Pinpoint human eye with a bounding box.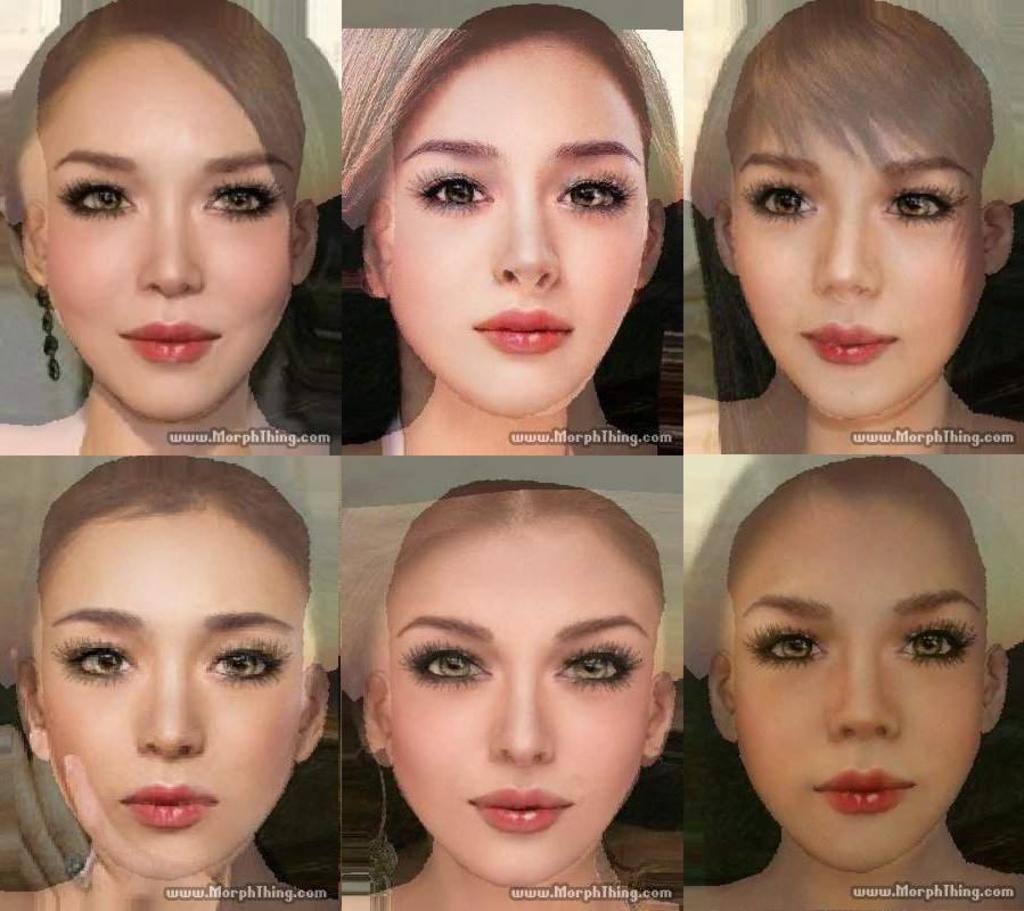
l=879, t=181, r=962, b=227.
